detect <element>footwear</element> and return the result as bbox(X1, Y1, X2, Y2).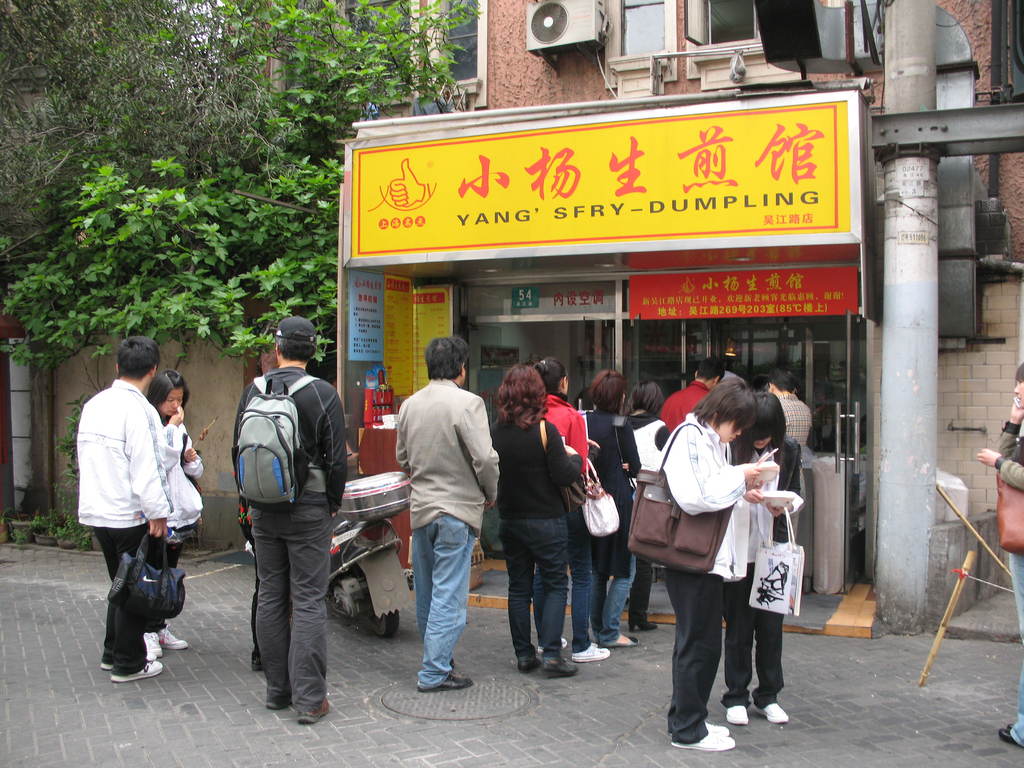
bbox(263, 692, 294, 712).
